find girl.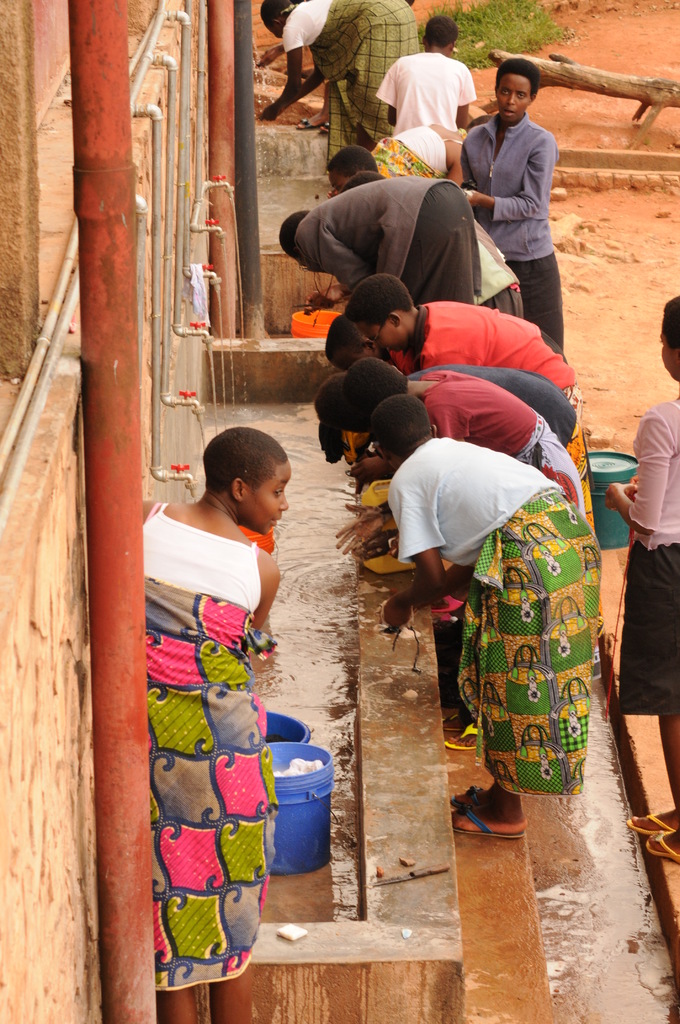
box(604, 294, 679, 861).
